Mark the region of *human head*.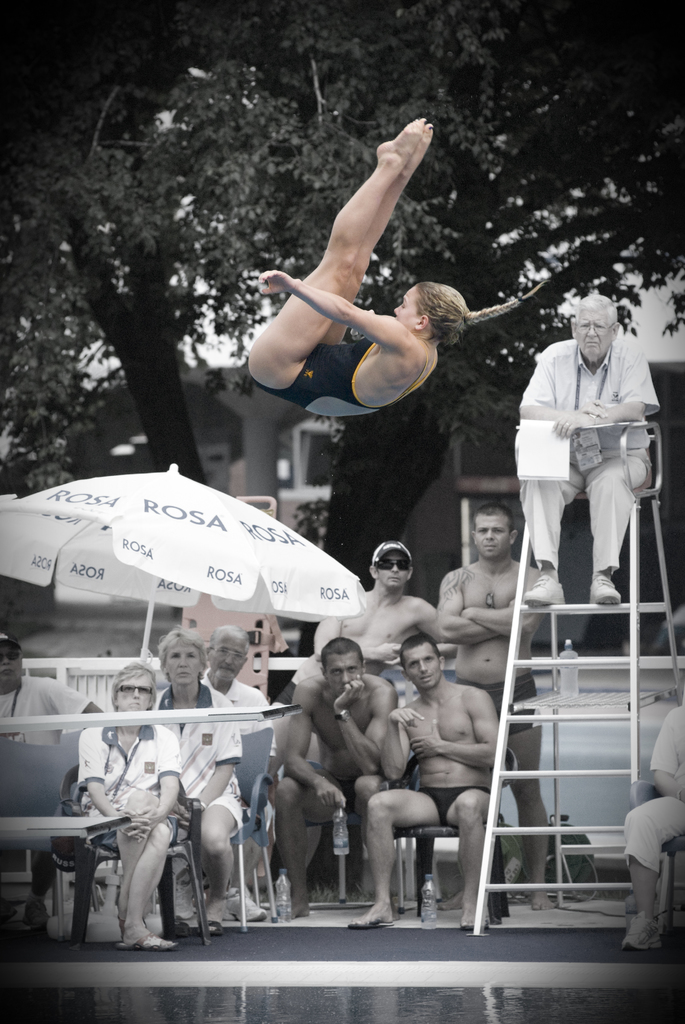
Region: select_region(403, 636, 446, 692).
